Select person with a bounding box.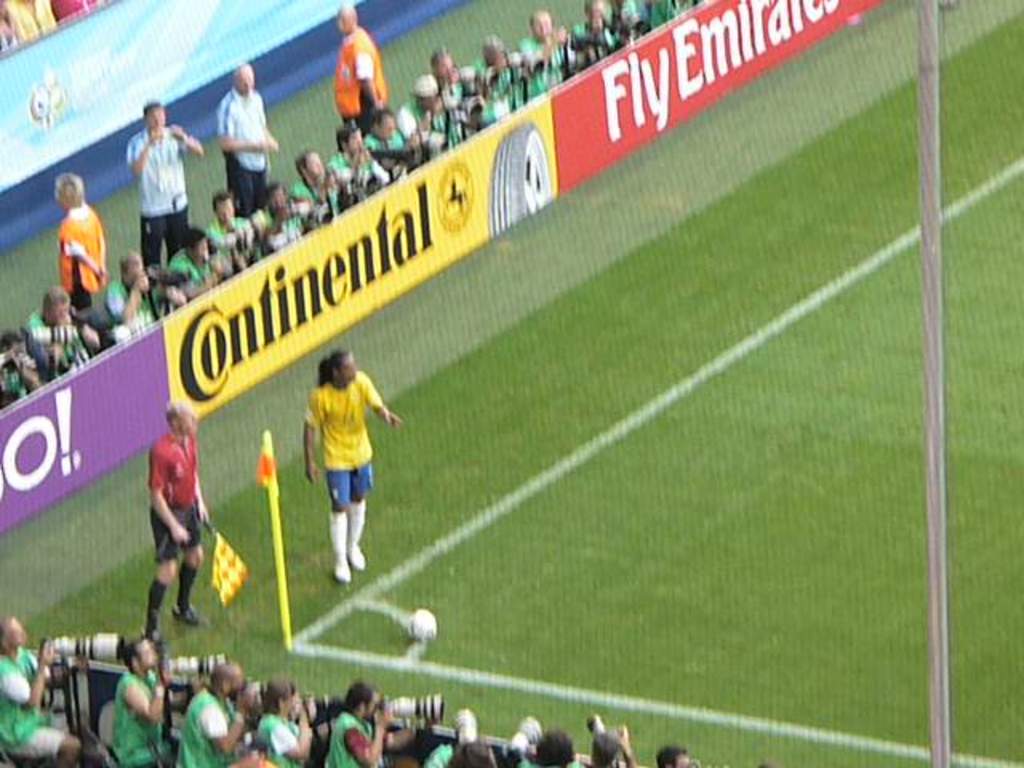
box(254, 680, 330, 766).
